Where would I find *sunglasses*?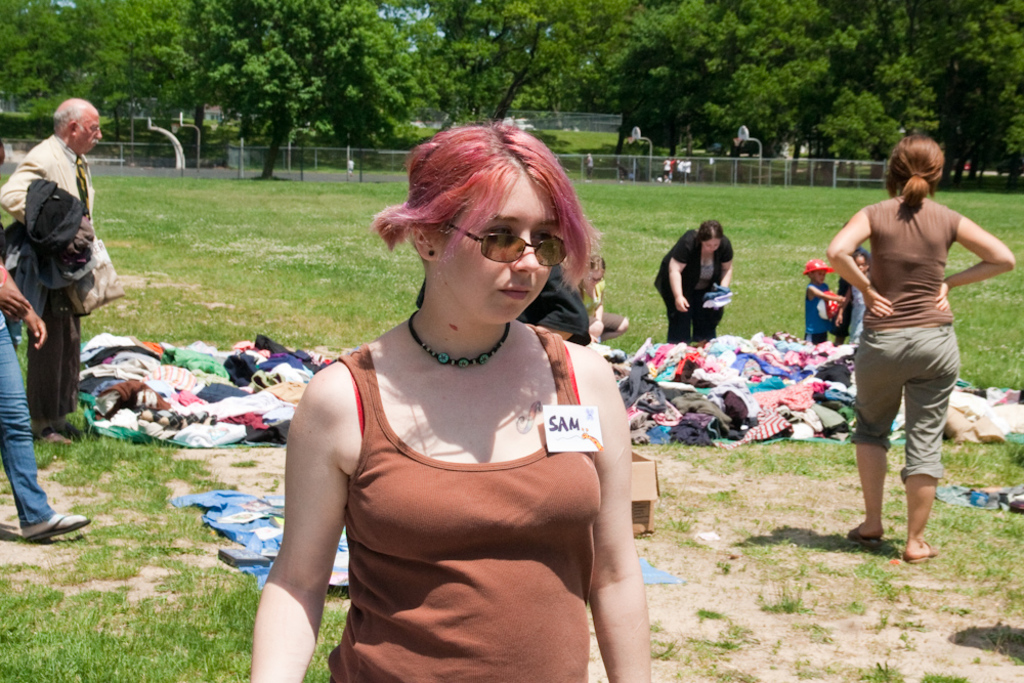
At 449:225:571:267.
